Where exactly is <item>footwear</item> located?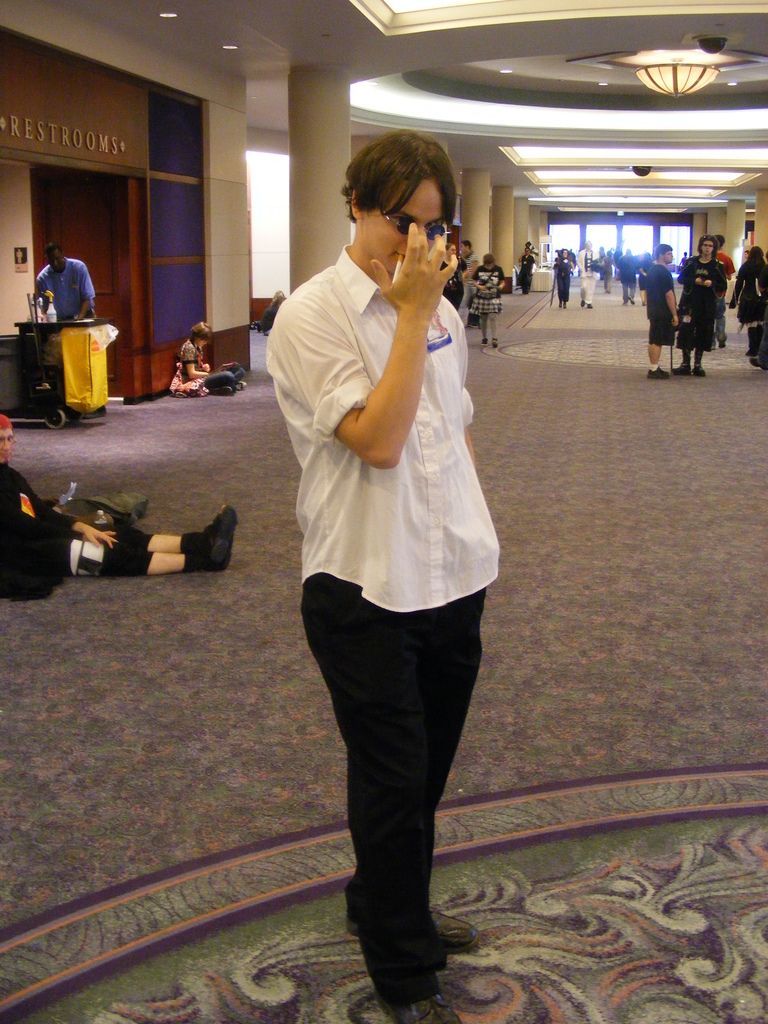
Its bounding box is [693,362,704,376].
